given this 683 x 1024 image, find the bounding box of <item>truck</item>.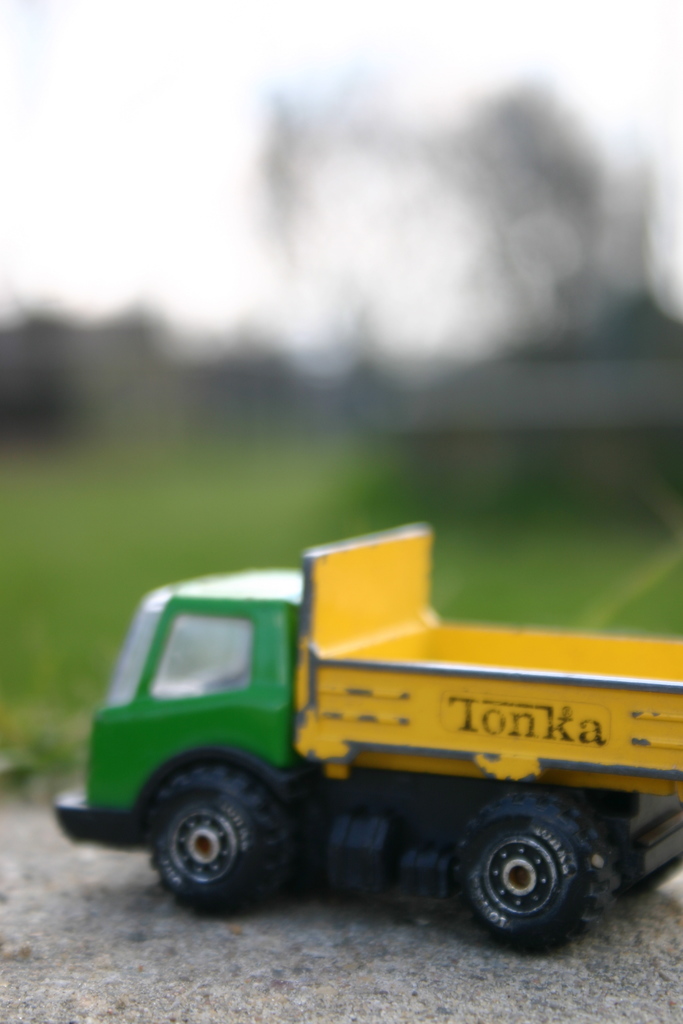
36, 525, 682, 950.
